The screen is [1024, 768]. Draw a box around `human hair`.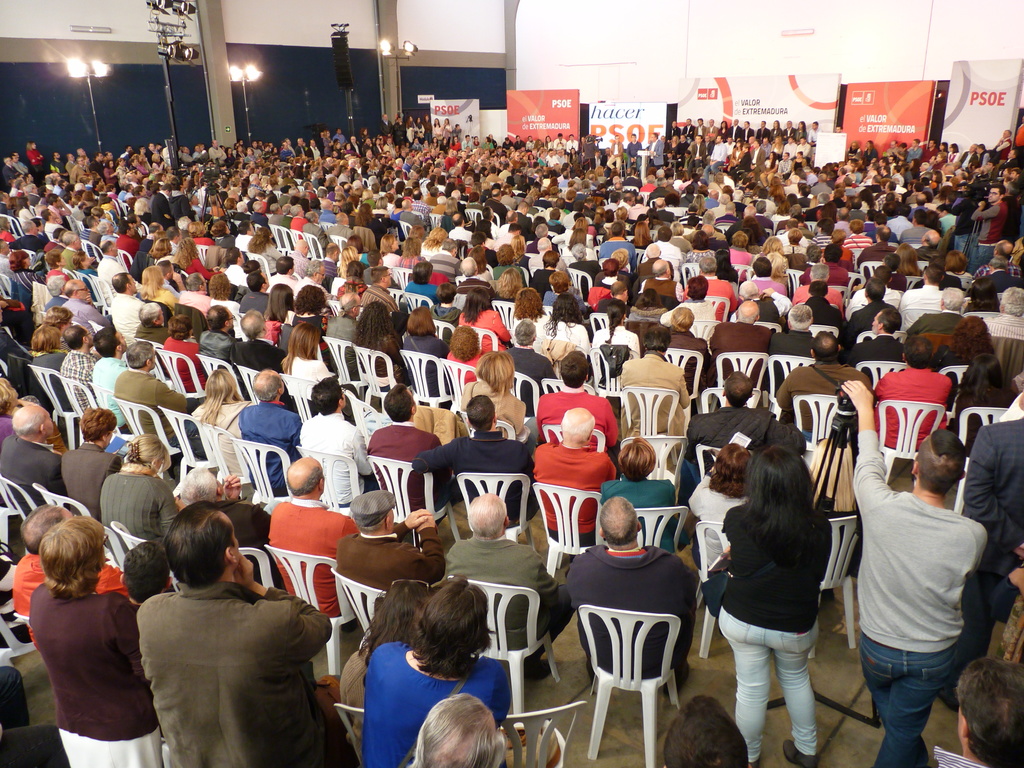
rect(361, 579, 428, 685).
